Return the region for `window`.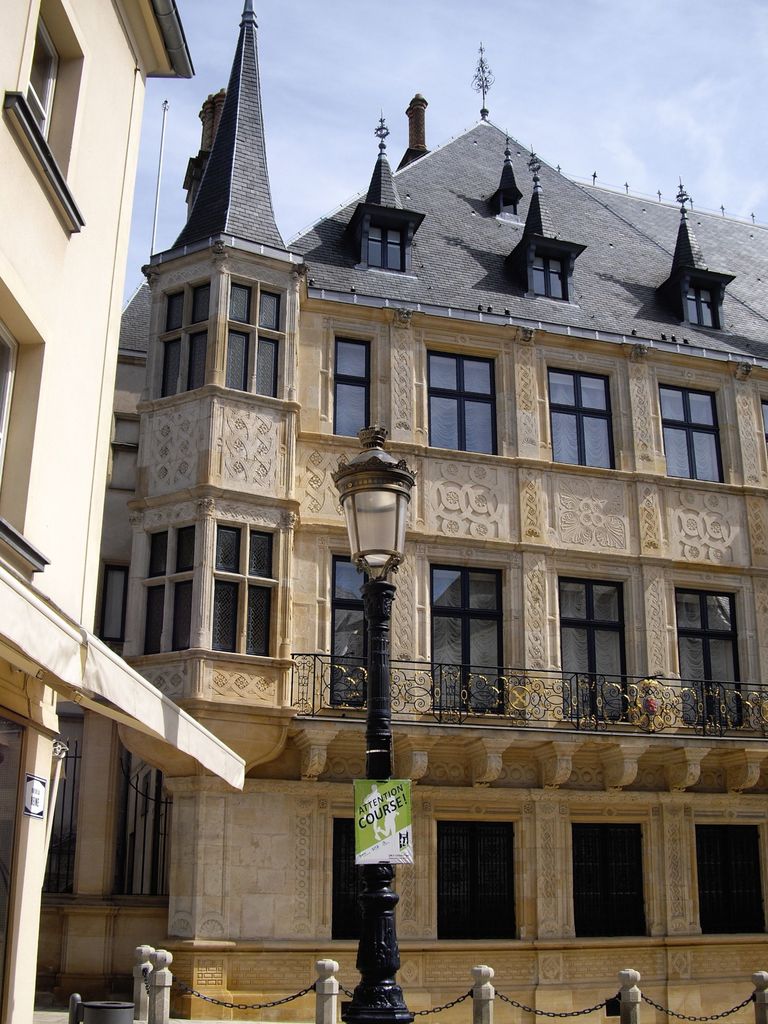
(529, 253, 575, 299).
